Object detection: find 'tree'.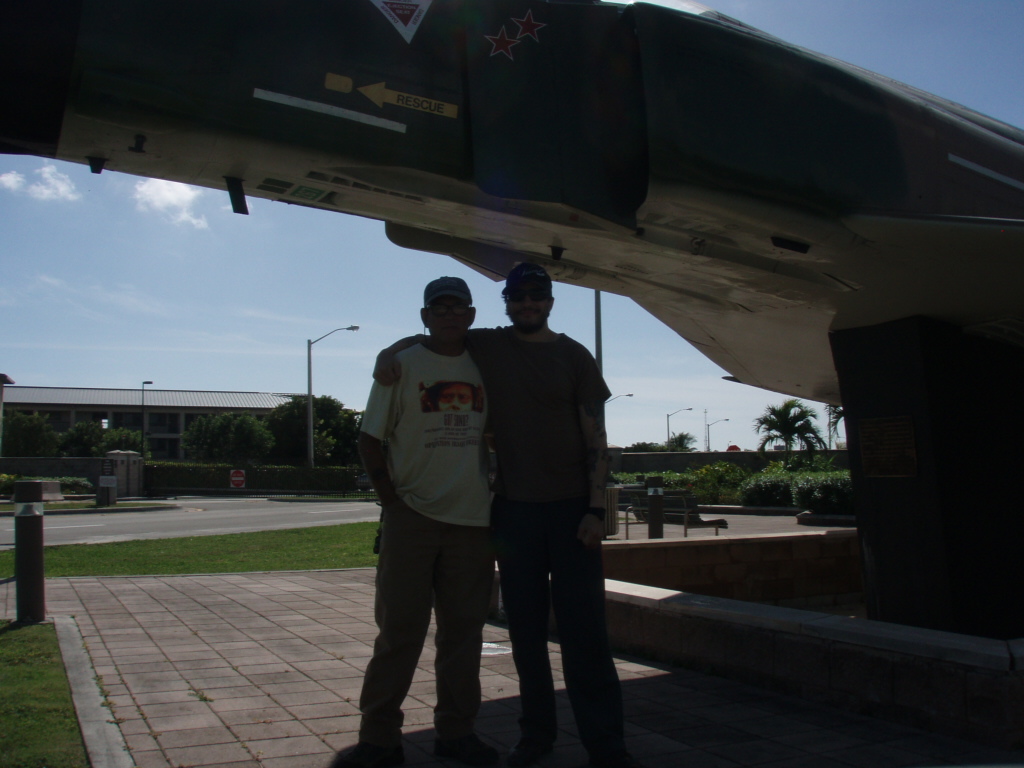
rect(827, 402, 848, 443).
